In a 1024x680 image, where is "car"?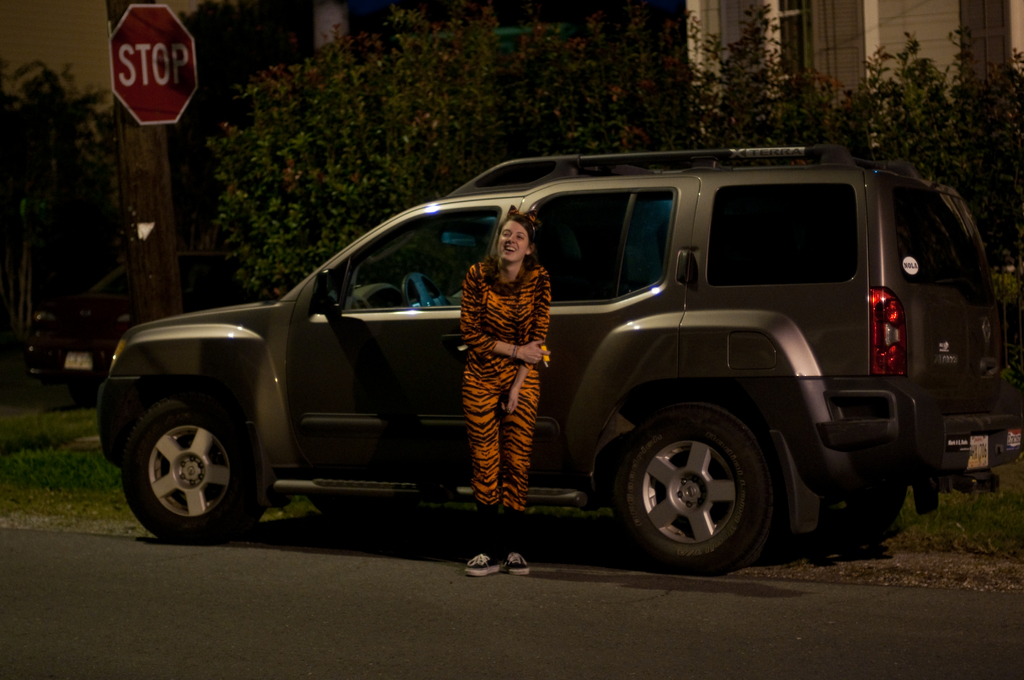
bbox(95, 137, 1012, 579).
